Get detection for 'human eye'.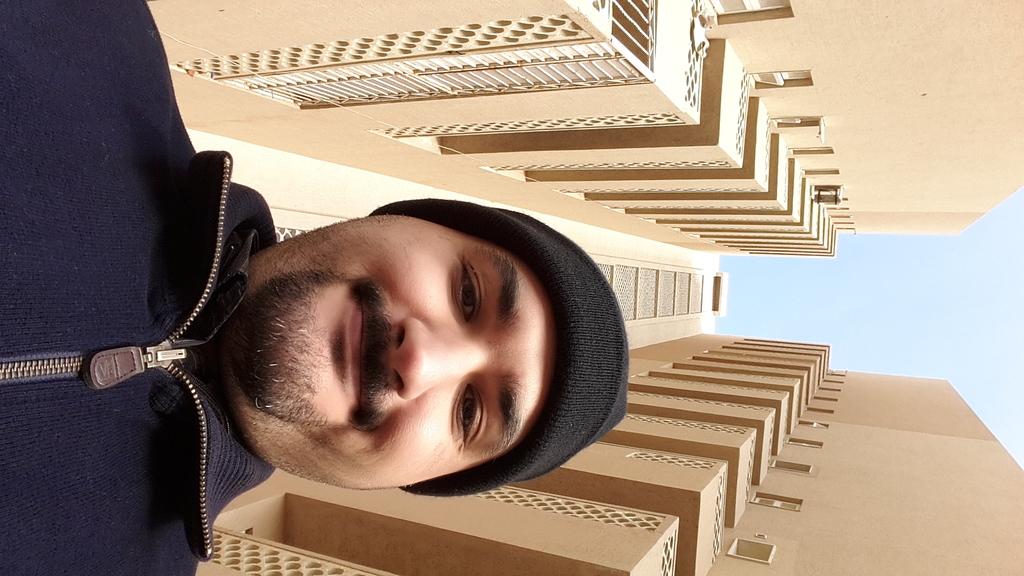
Detection: box=[449, 381, 489, 451].
